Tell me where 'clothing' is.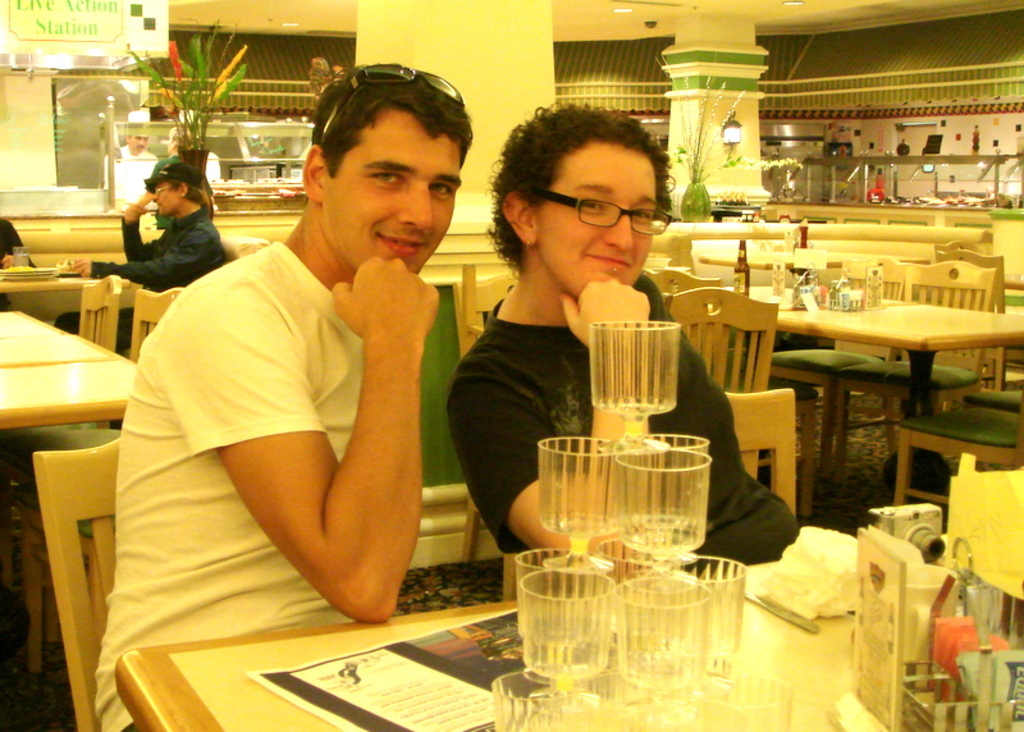
'clothing' is at 91,235,372,724.
